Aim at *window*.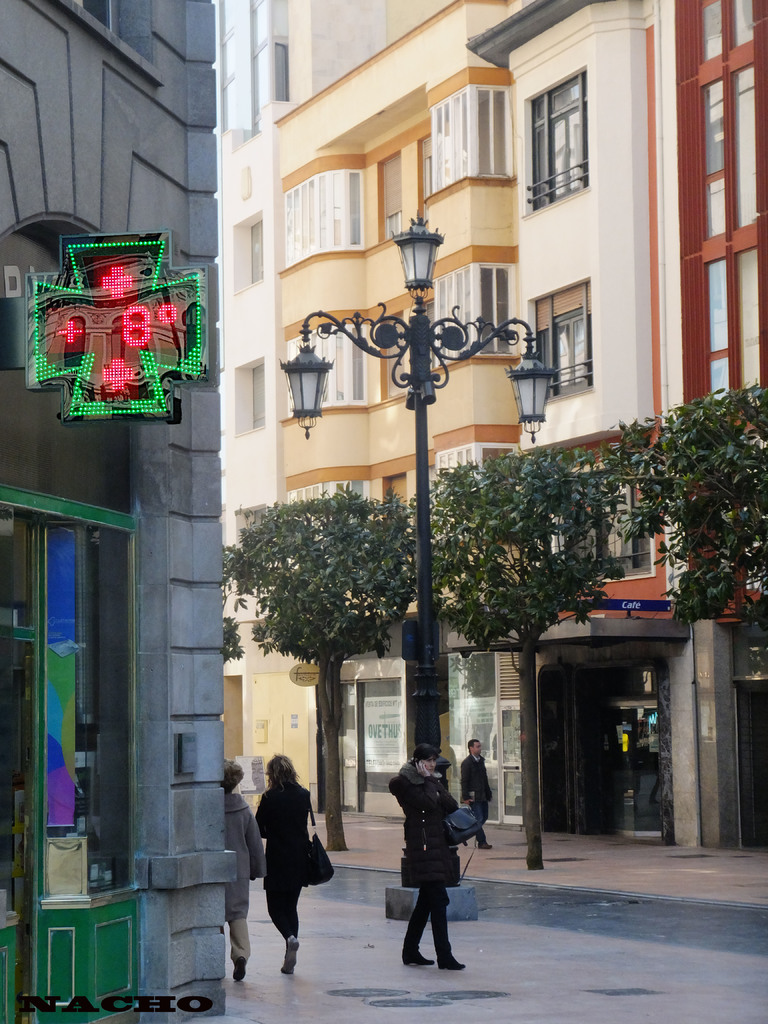
Aimed at bbox=(731, 60, 762, 224).
